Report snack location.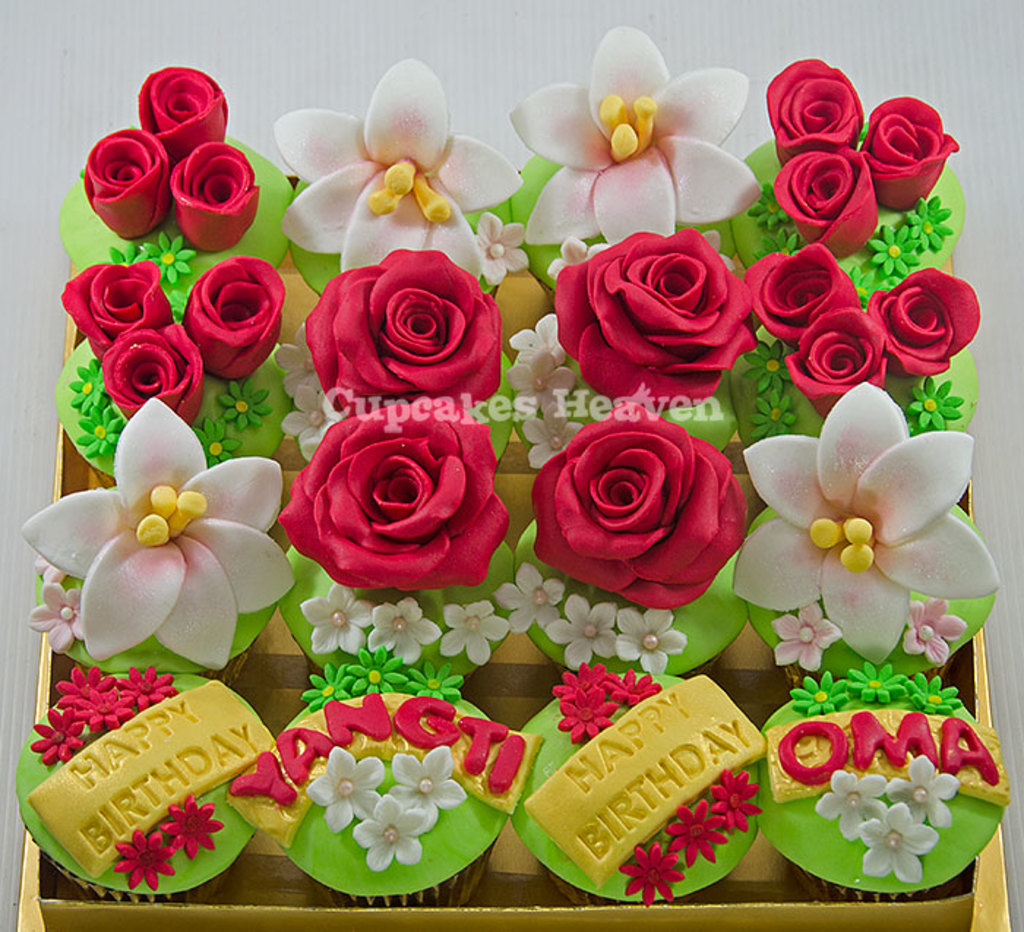
Report: <box>284,63,516,287</box>.
